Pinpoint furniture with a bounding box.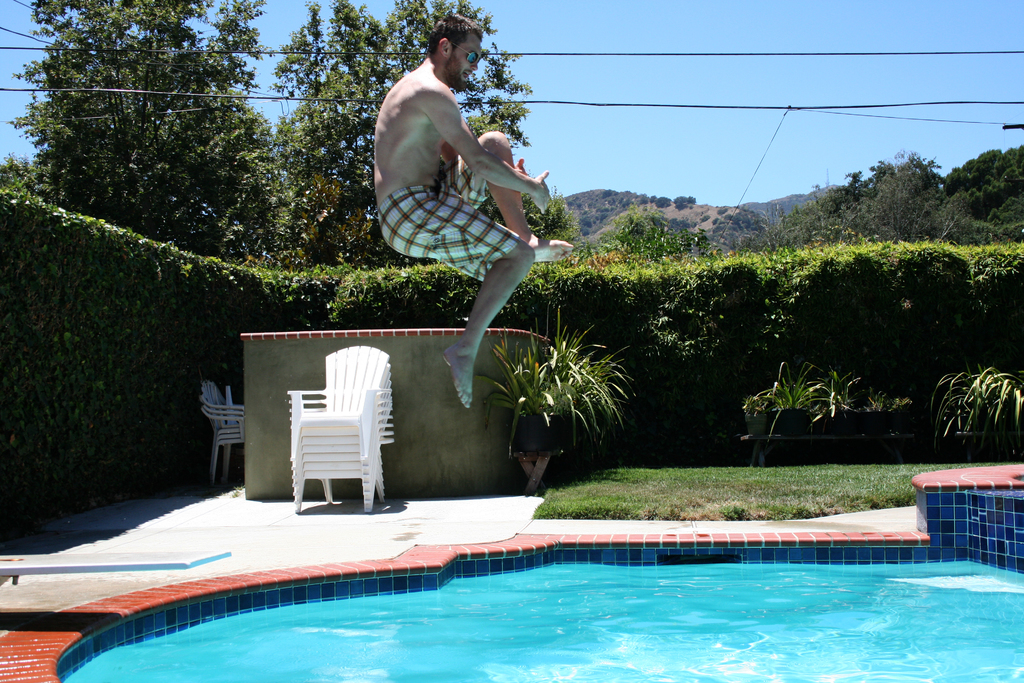
l=200, t=379, r=245, b=472.
